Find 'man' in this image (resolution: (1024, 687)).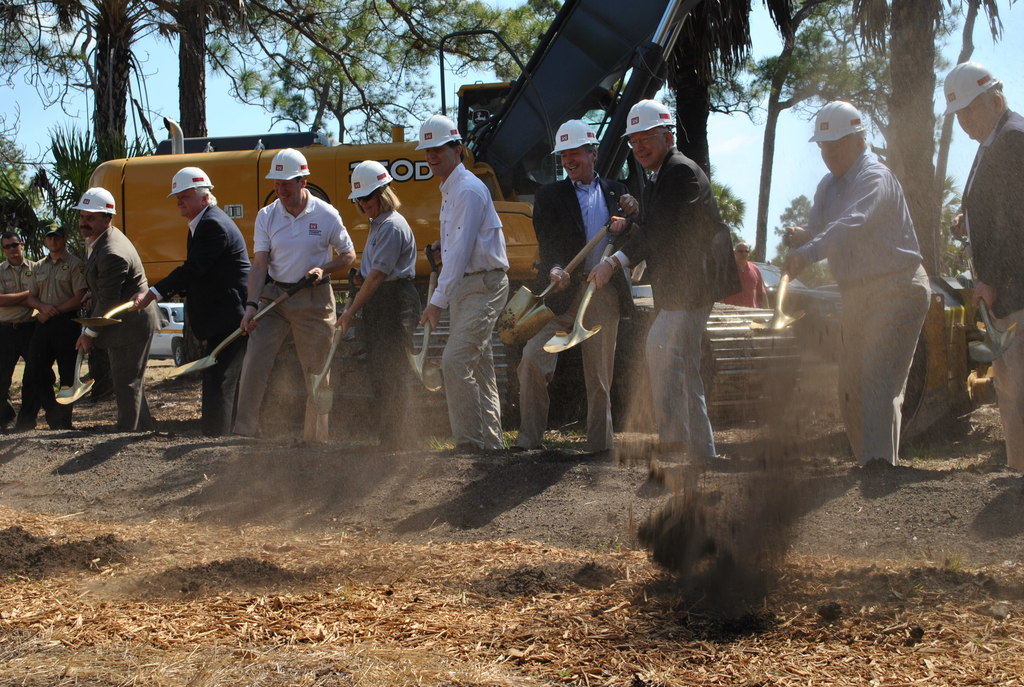
Rect(586, 99, 742, 459).
